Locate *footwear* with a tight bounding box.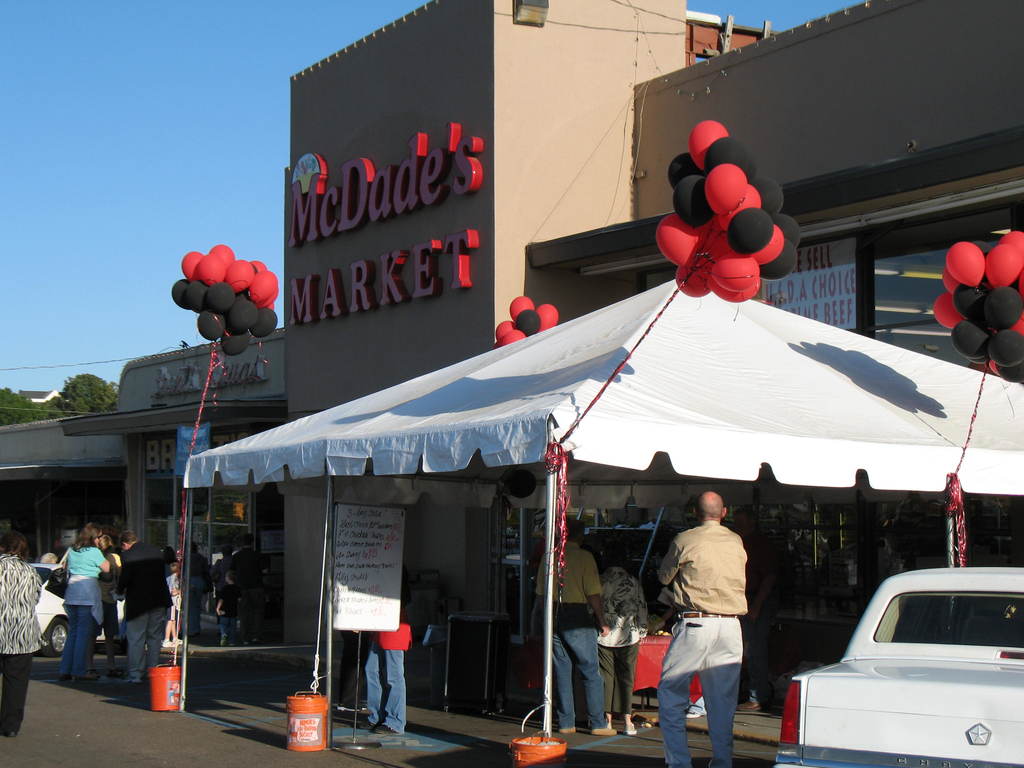
59:672:74:682.
